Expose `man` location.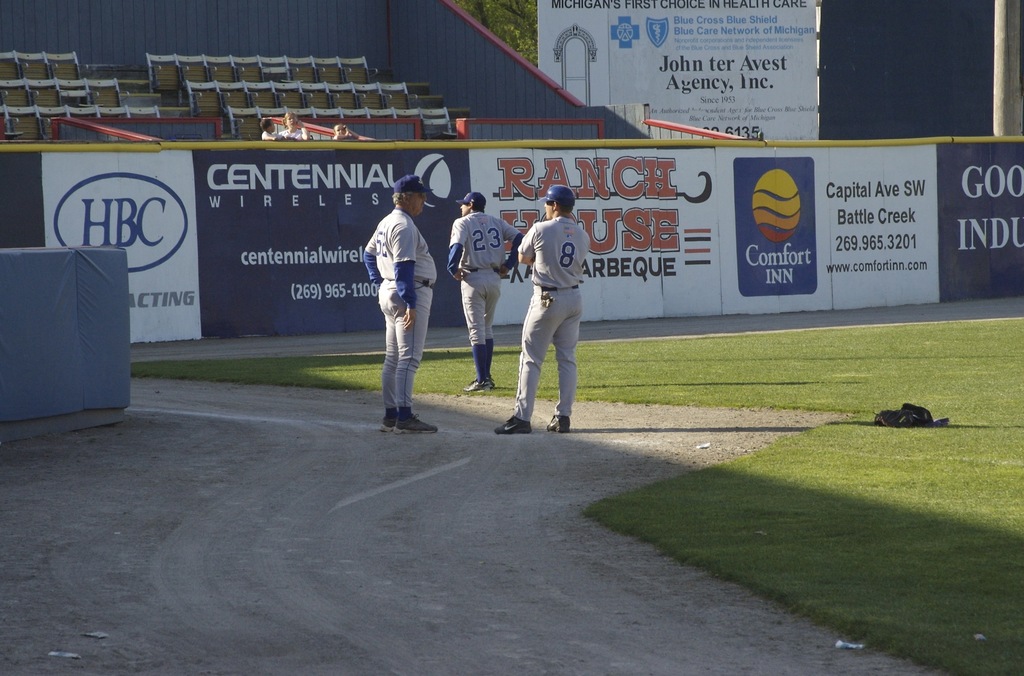
Exposed at [x1=360, y1=152, x2=429, y2=436].
